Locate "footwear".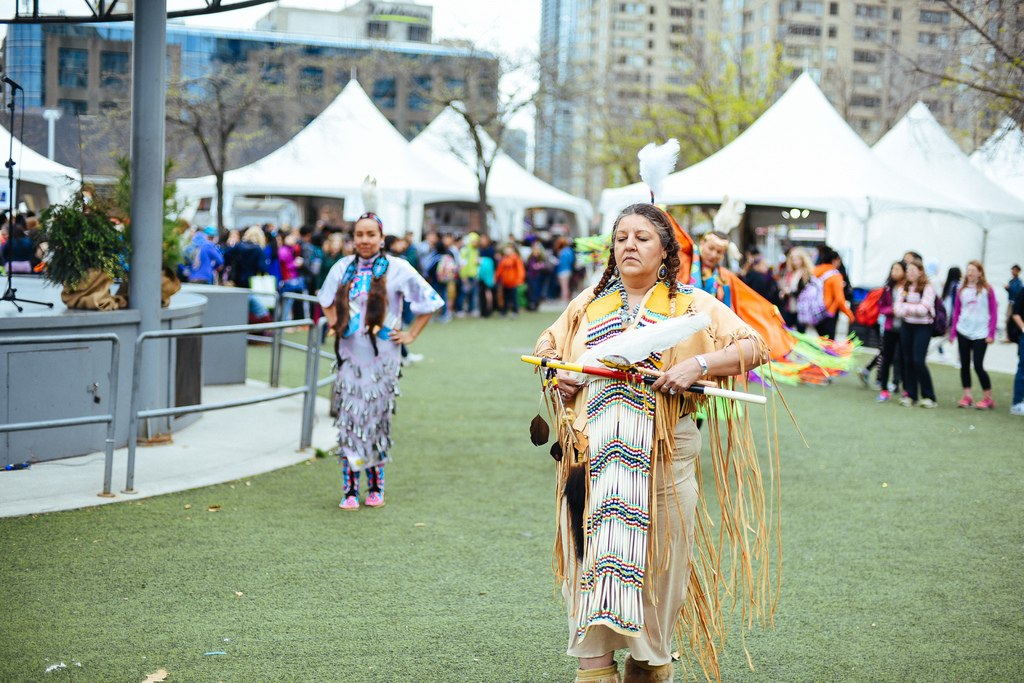
Bounding box: 340,460,358,511.
